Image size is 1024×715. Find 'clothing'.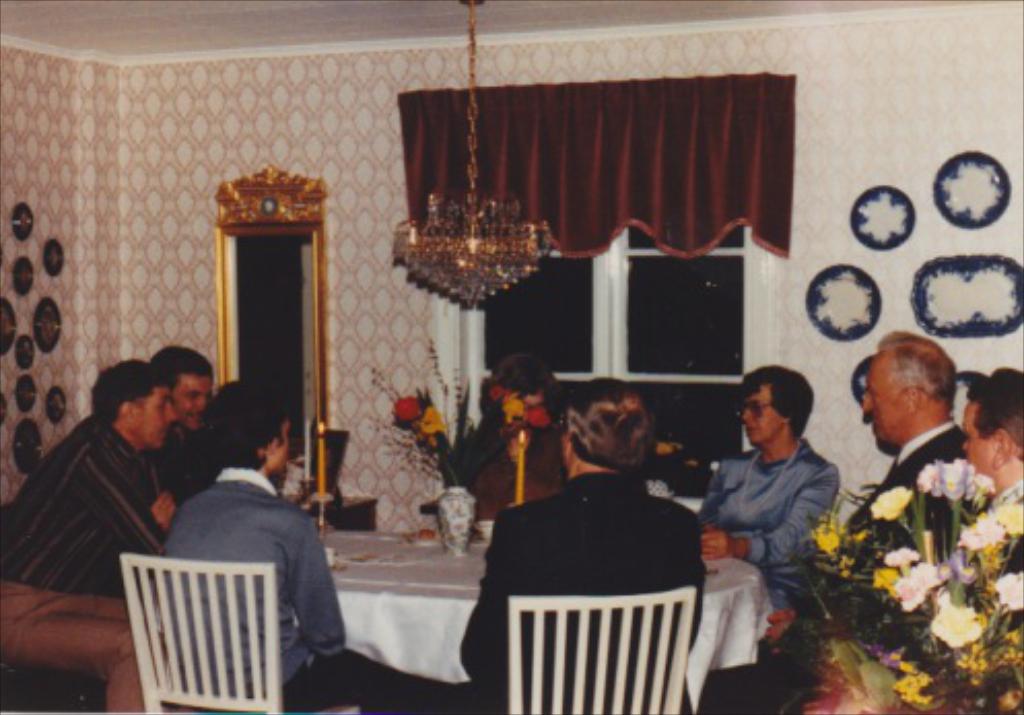
region(161, 470, 435, 713).
